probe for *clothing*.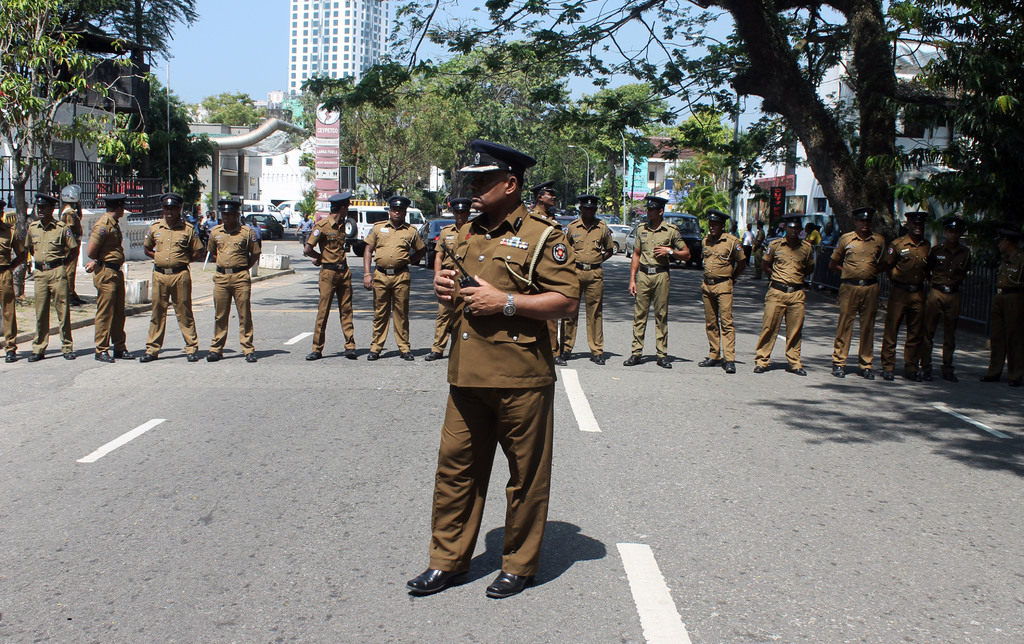
Probe result: [x1=832, y1=234, x2=886, y2=363].
